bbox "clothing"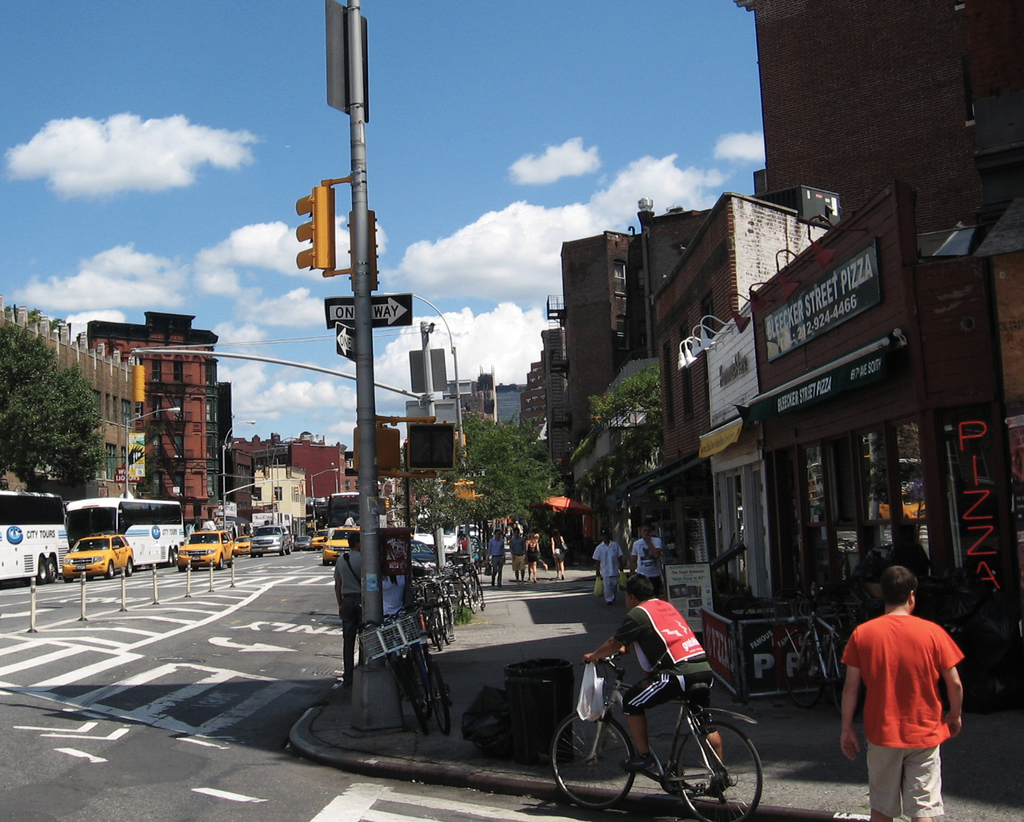
l=376, t=572, r=406, b=625
